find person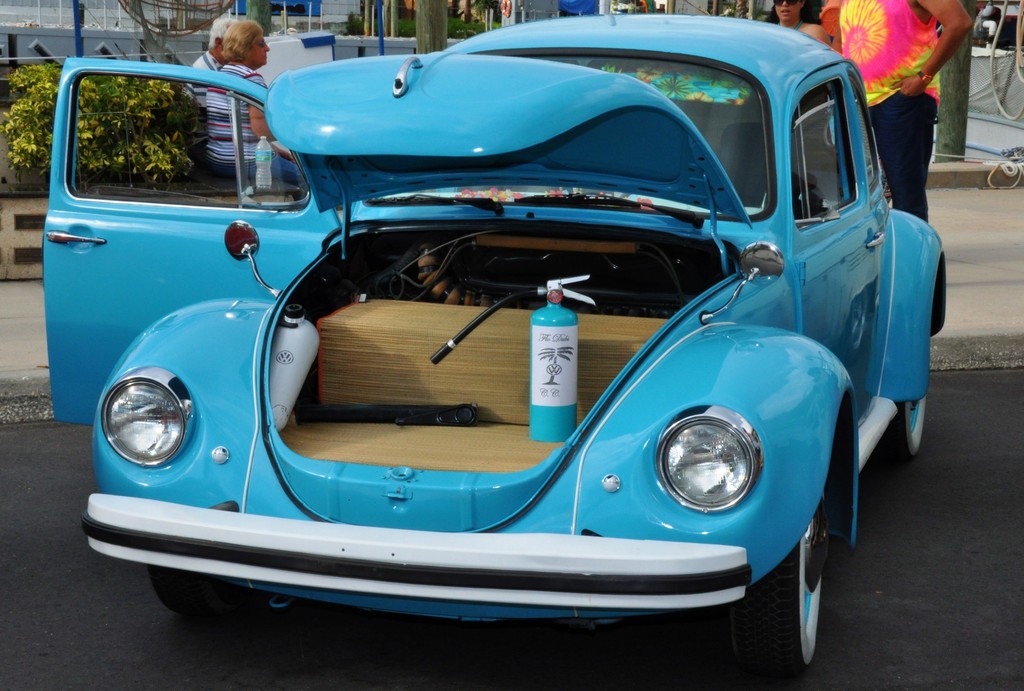
left=767, top=0, right=835, bottom=46
